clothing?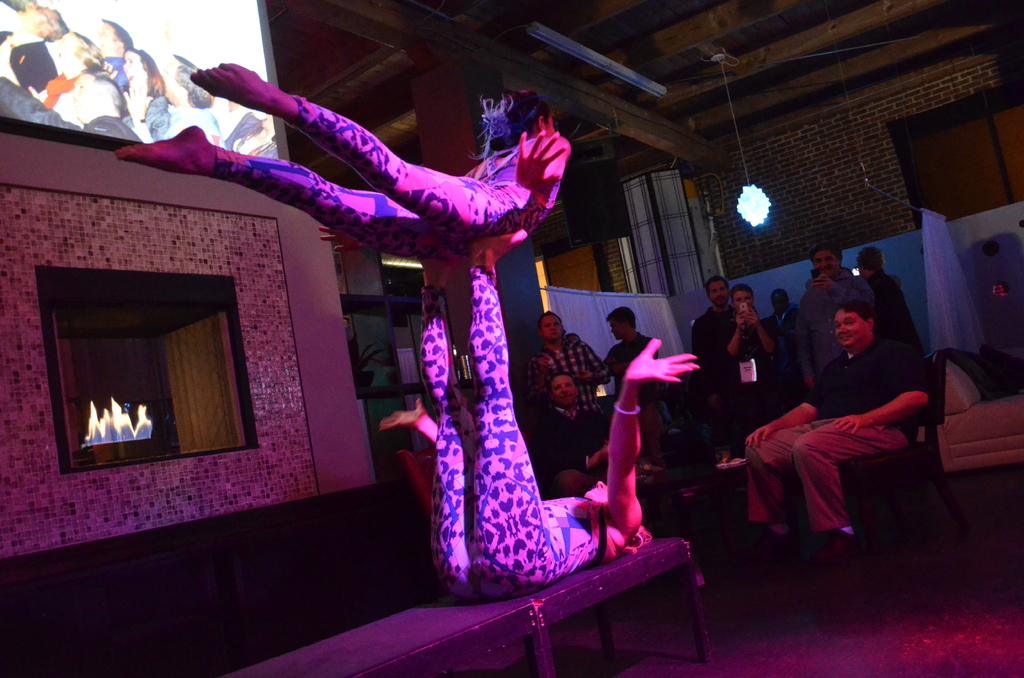
bbox=(690, 303, 740, 356)
